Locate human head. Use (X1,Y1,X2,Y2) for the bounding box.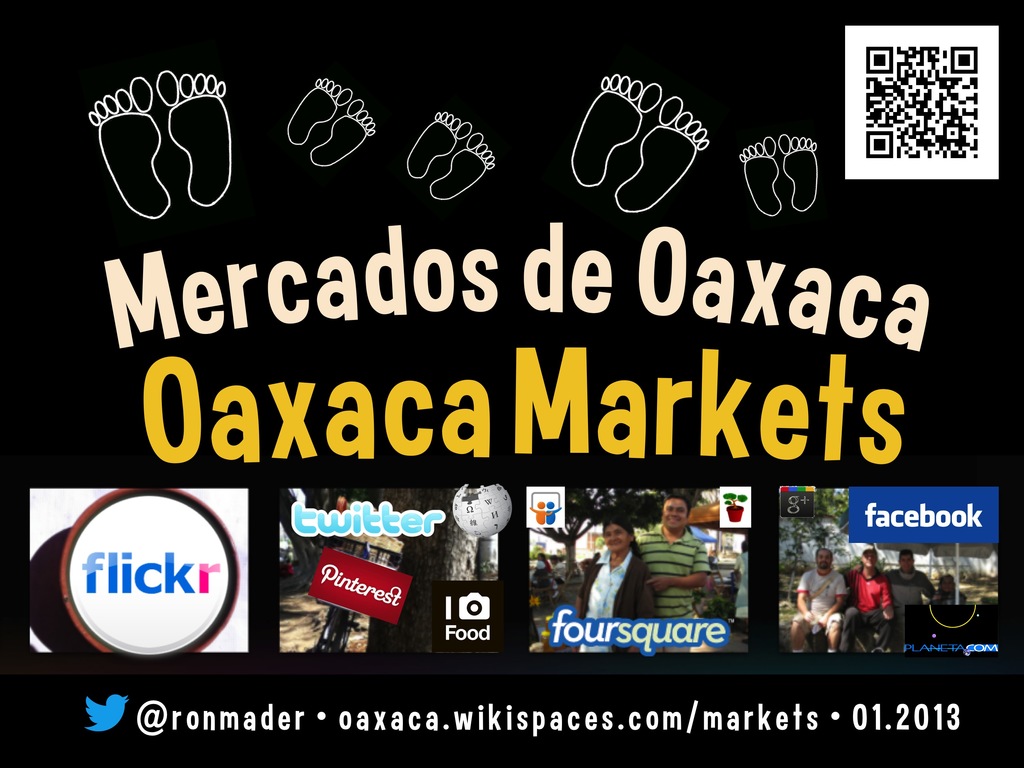
(938,572,959,597).
